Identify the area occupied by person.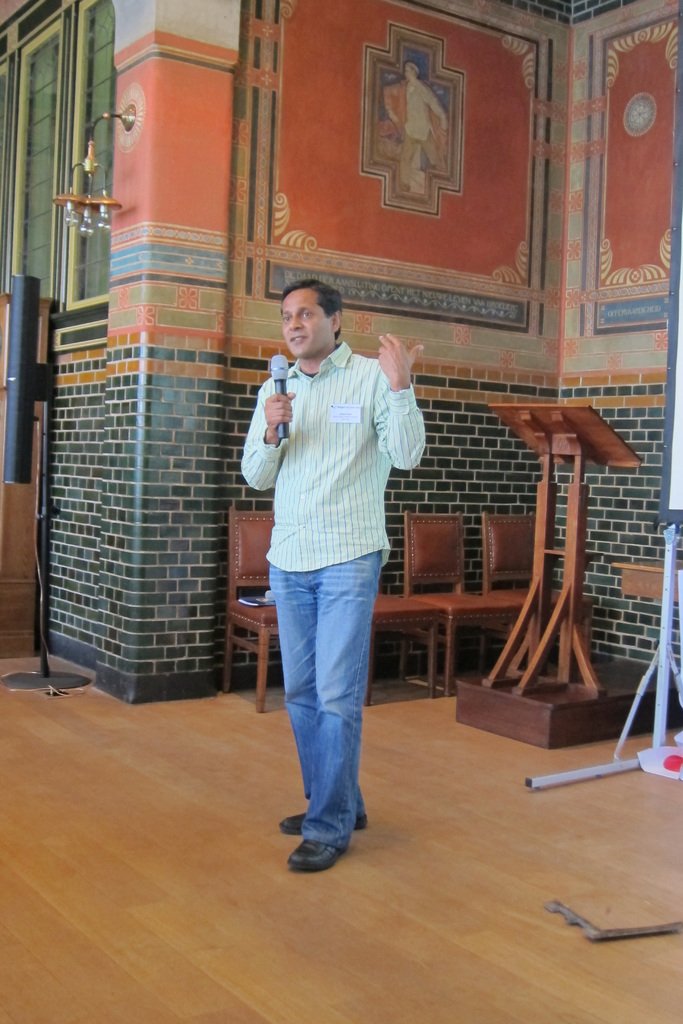
Area: (left=233, top=276, right=428, bottom=878).
